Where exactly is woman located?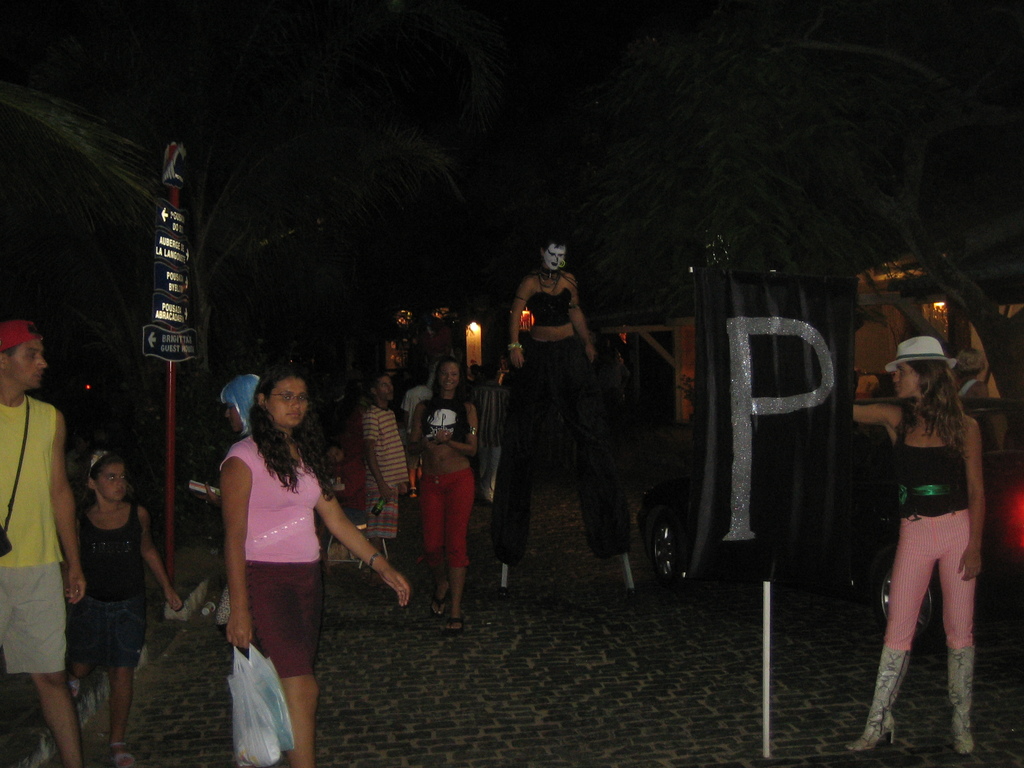
Its bounding box is [408,358,483,632].
